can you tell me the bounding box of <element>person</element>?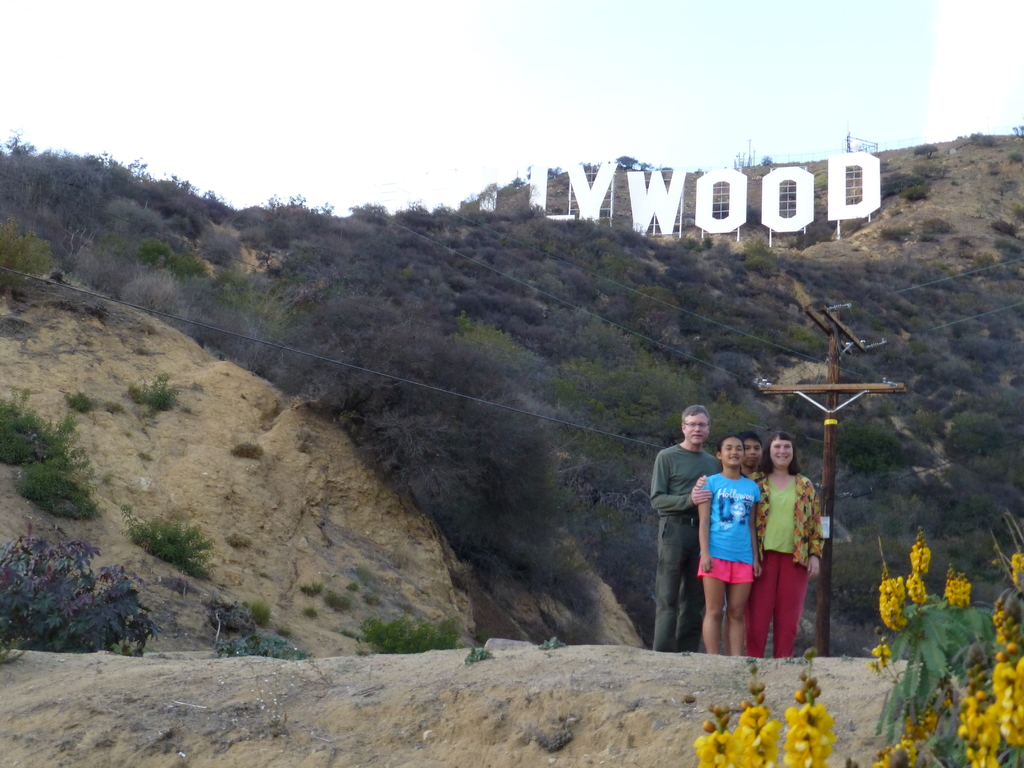
box(740, 434, 828, 660).
